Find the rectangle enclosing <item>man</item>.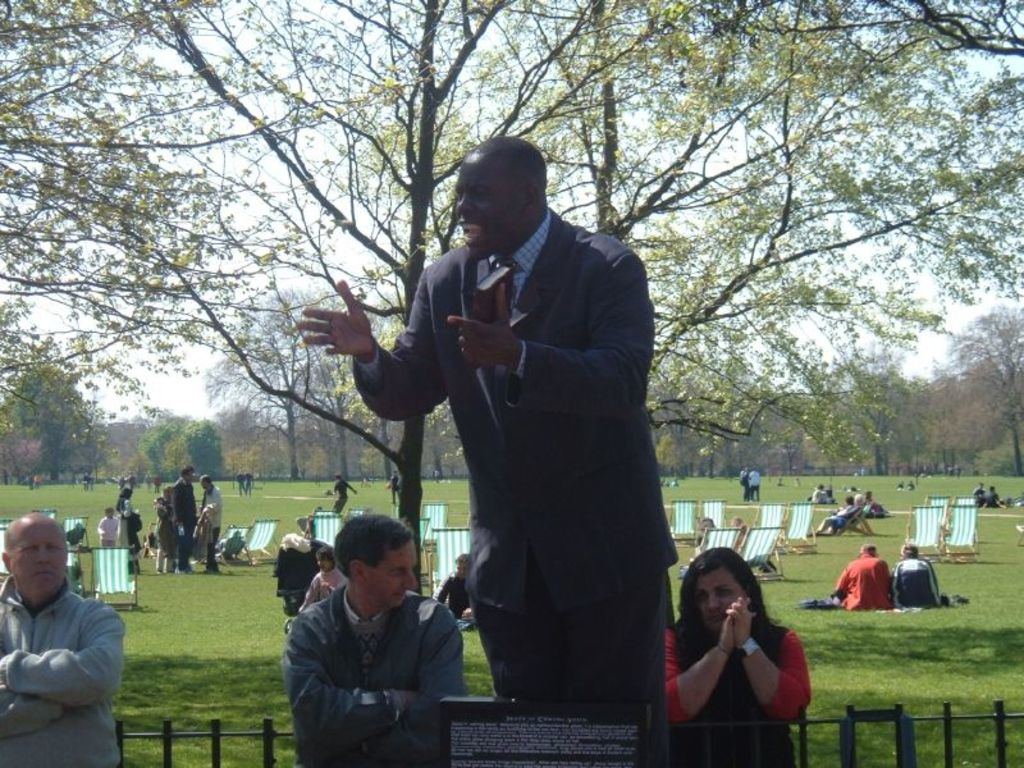
pyautogui.locateOnScreen(984, 483, 1005, 511).
